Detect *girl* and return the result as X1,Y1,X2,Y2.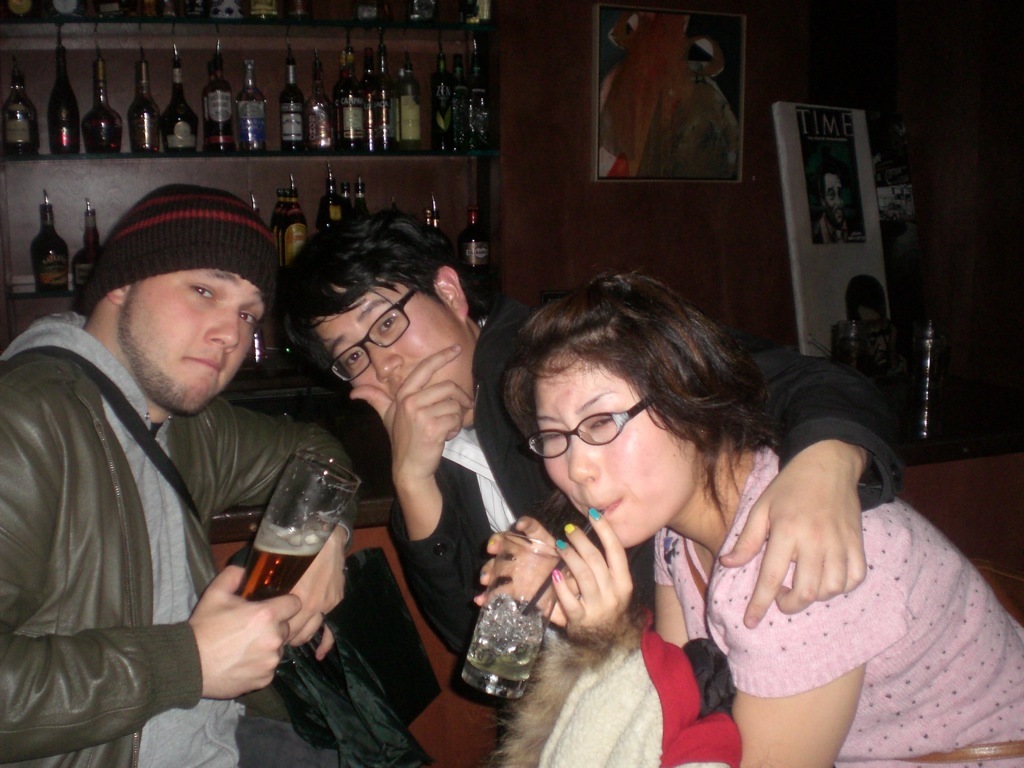
498,269,1023,767.
